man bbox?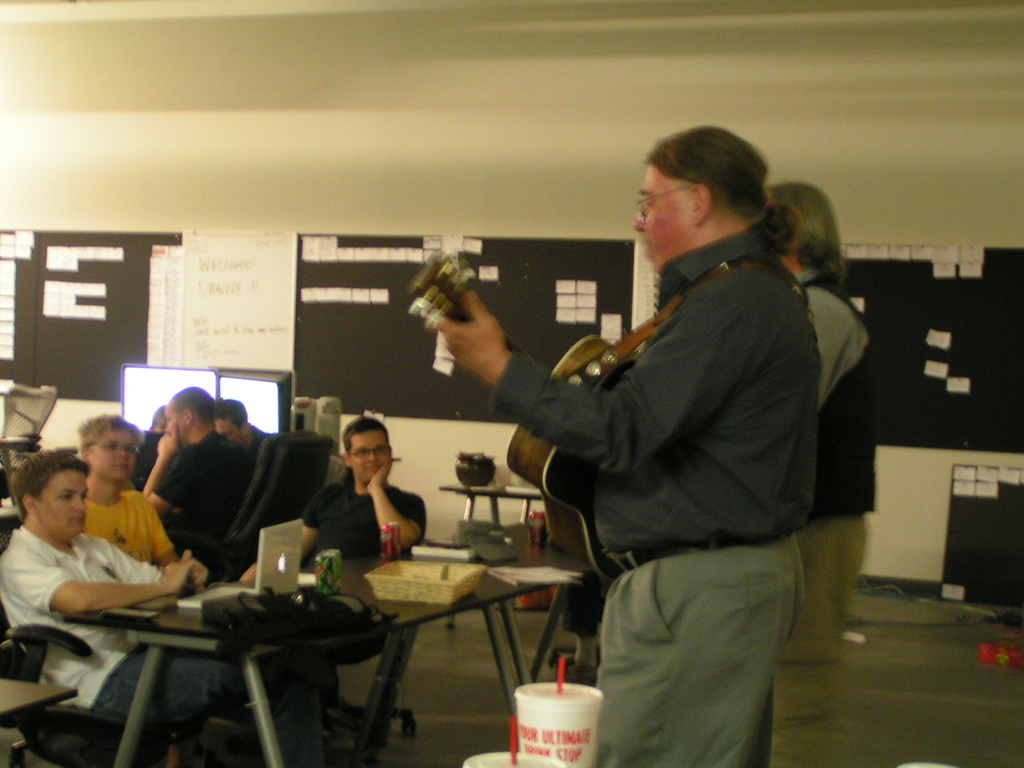
x1=222, y1=419, x2=425, y2=660
